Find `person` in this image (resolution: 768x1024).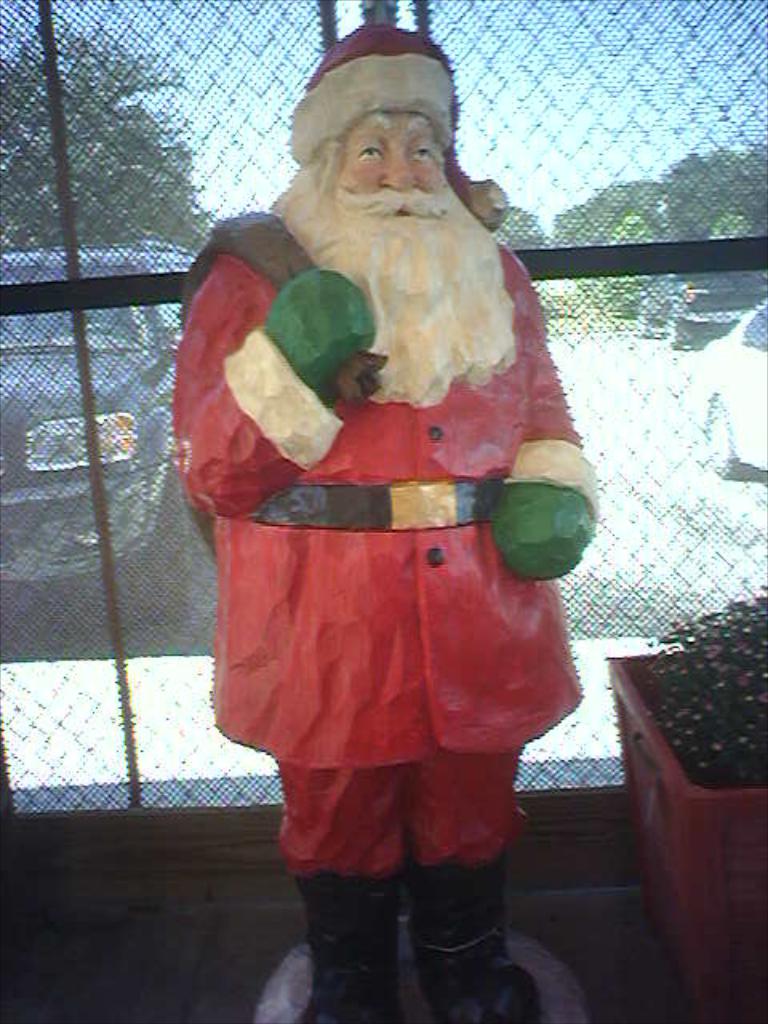
crop(173, 21, 605, 1022).
